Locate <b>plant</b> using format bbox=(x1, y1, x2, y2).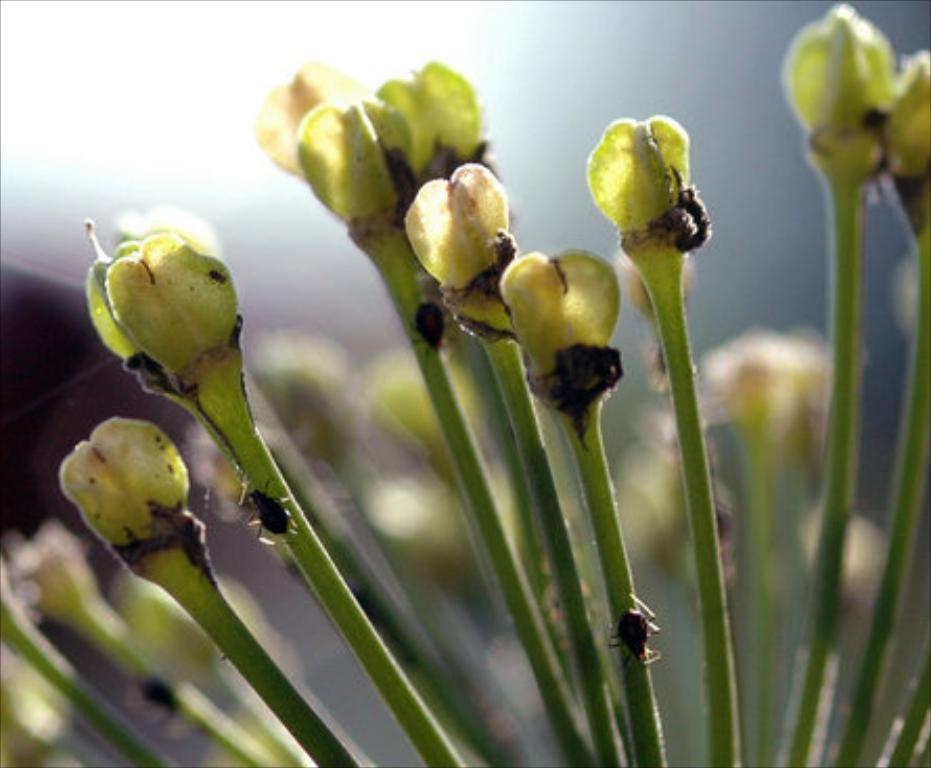
bbox=(0, 0, 904, 732).
